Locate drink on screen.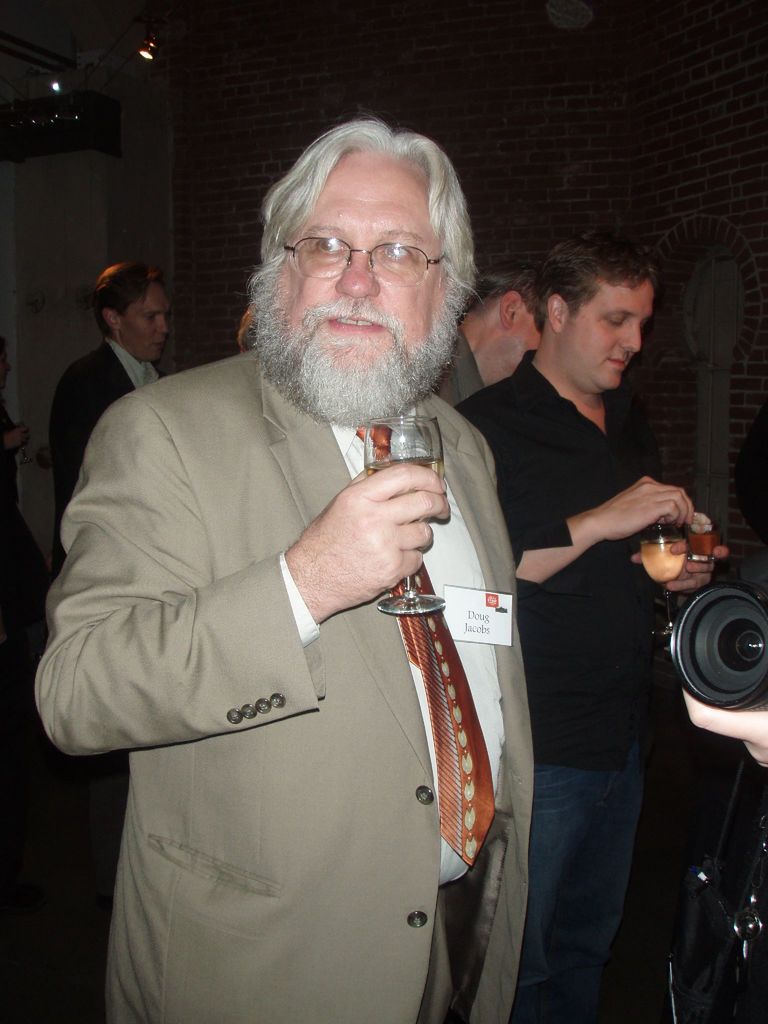
On screen at detection(637, 525, 688, 591).
